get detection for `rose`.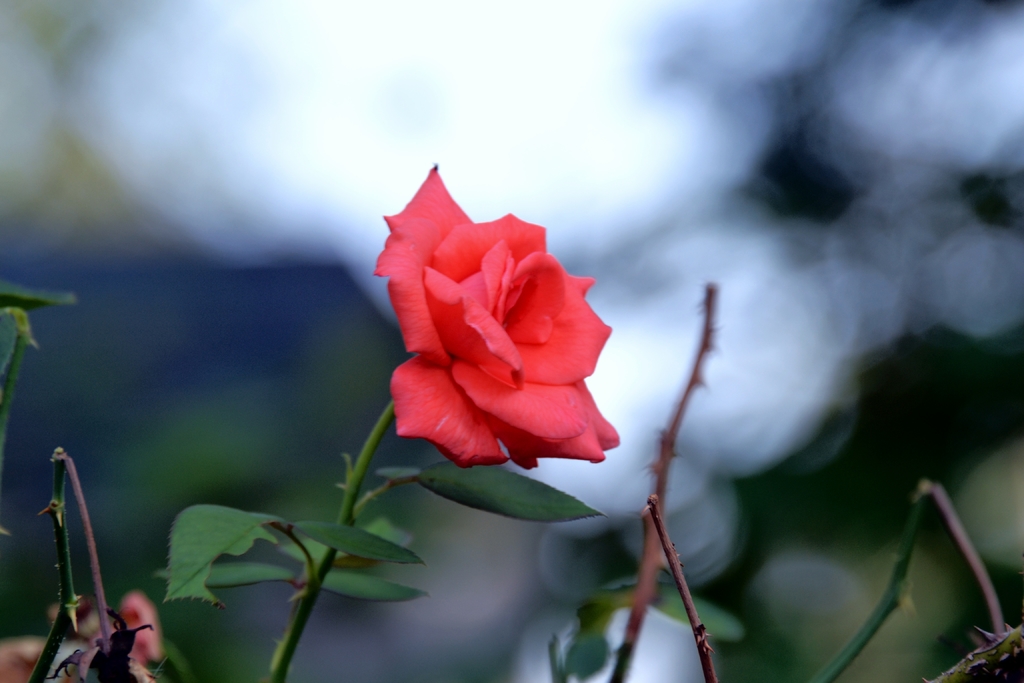
Detection: <box>367,158,616,474</box>.
